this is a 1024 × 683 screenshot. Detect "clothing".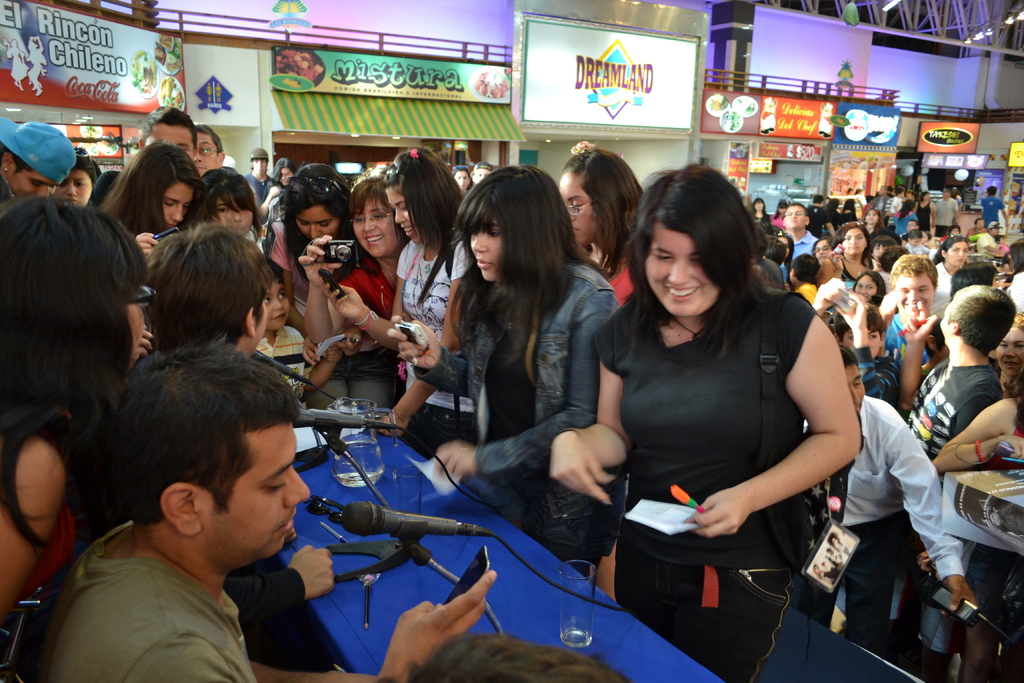
<bbox>0, 162, 14, 204</bbox>.
